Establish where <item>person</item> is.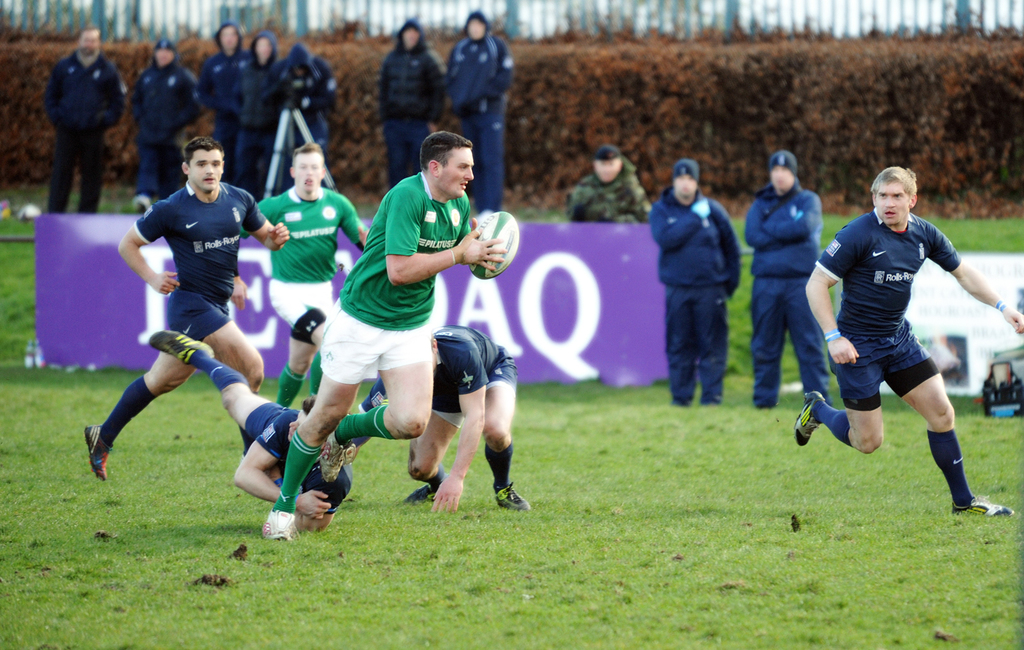
Established at bbox=(560, 142, 640, 225).
